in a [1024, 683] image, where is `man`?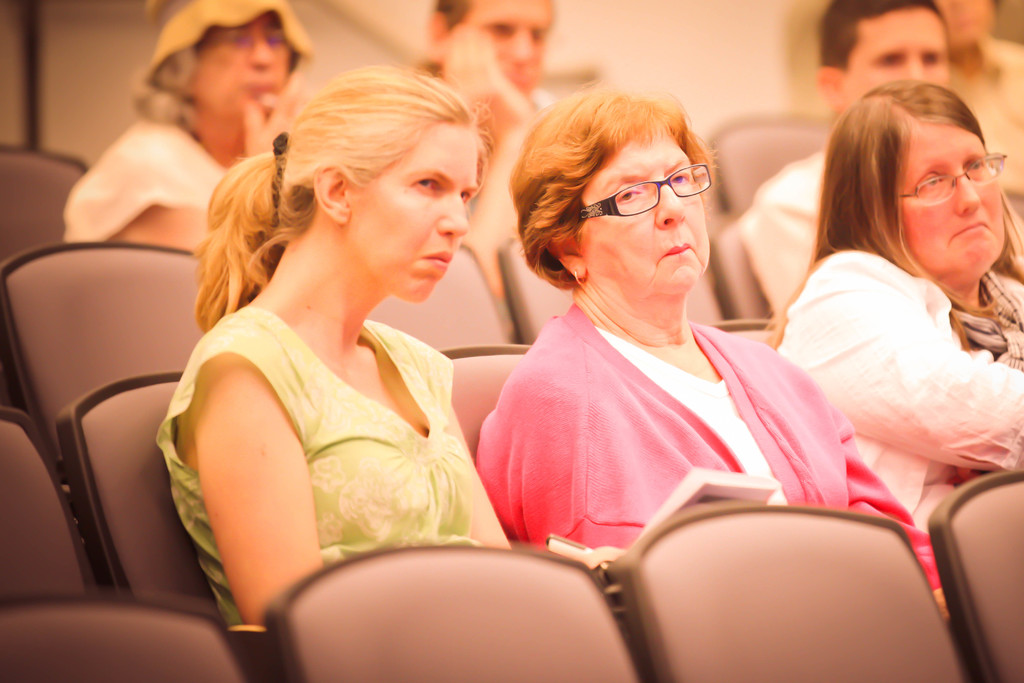
left=734, top=0, right=948, bottom=331.
